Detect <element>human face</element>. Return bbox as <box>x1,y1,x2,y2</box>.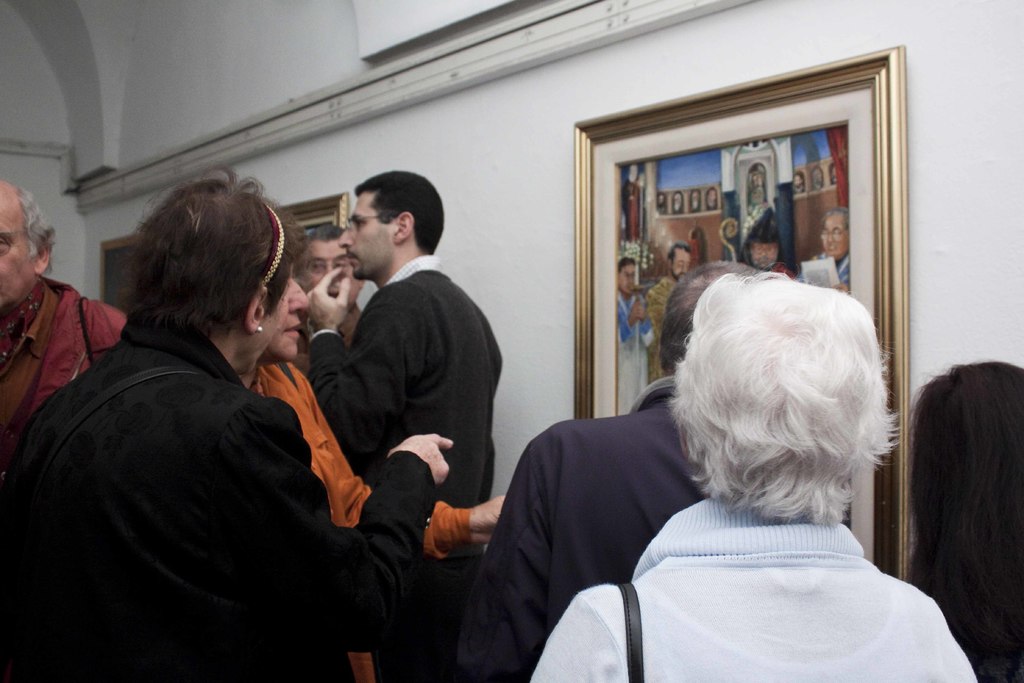
<box>668,250,691,280</box>.
